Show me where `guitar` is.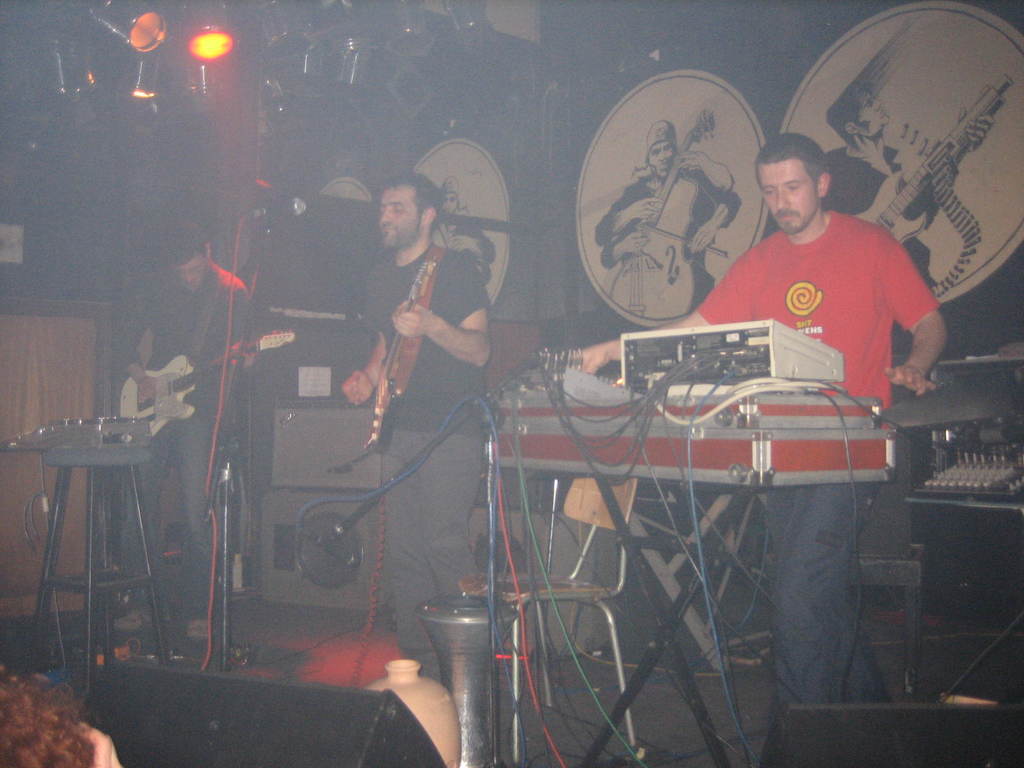
`guitar` is at x1=120 y1=326 x2=295 y2=438.
